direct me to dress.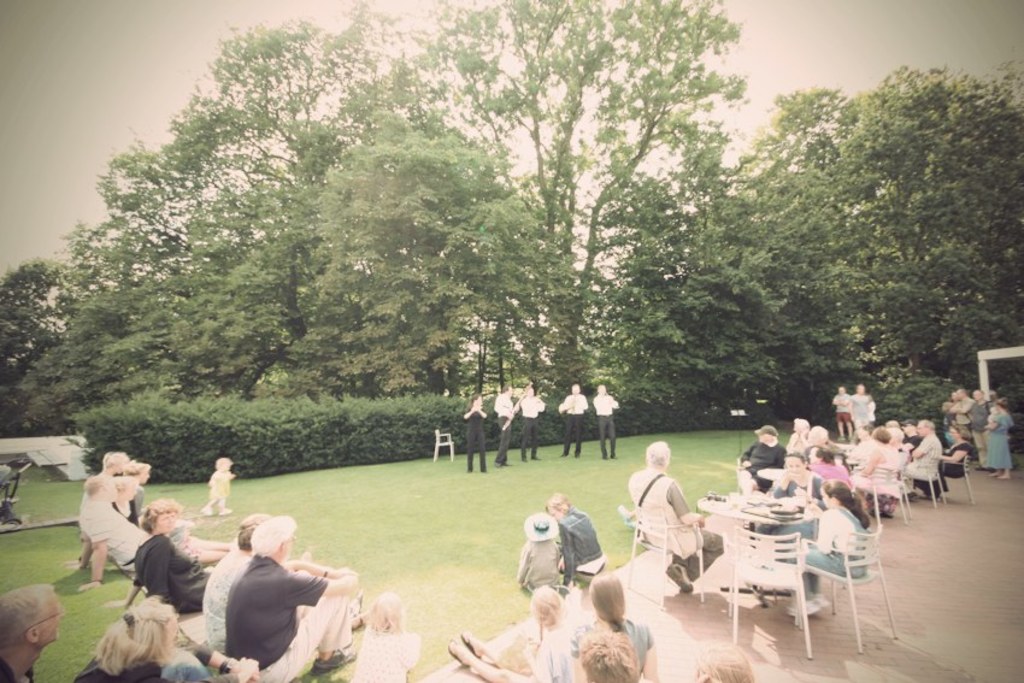
Direction: [130, 528, 211, 611].
